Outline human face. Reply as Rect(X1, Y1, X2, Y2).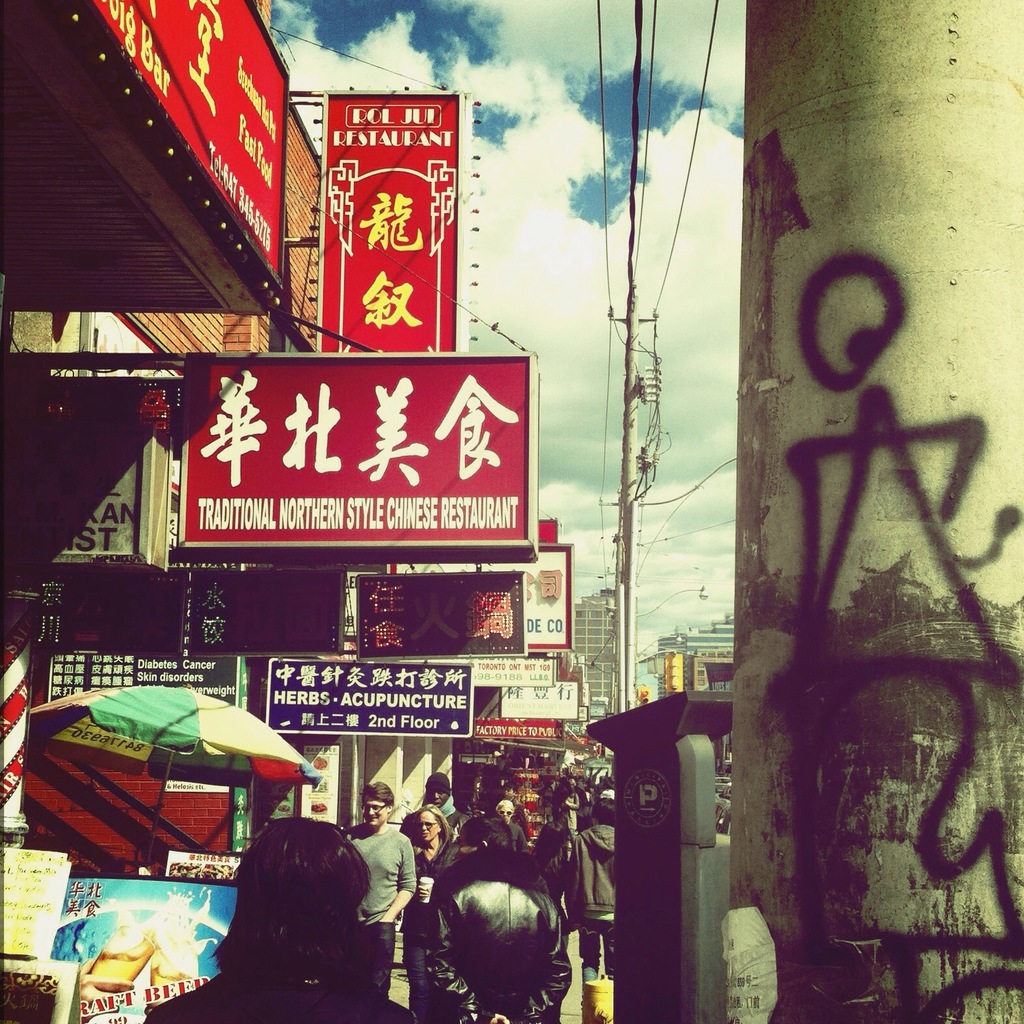
Rect(459, 829, 476, 863).
